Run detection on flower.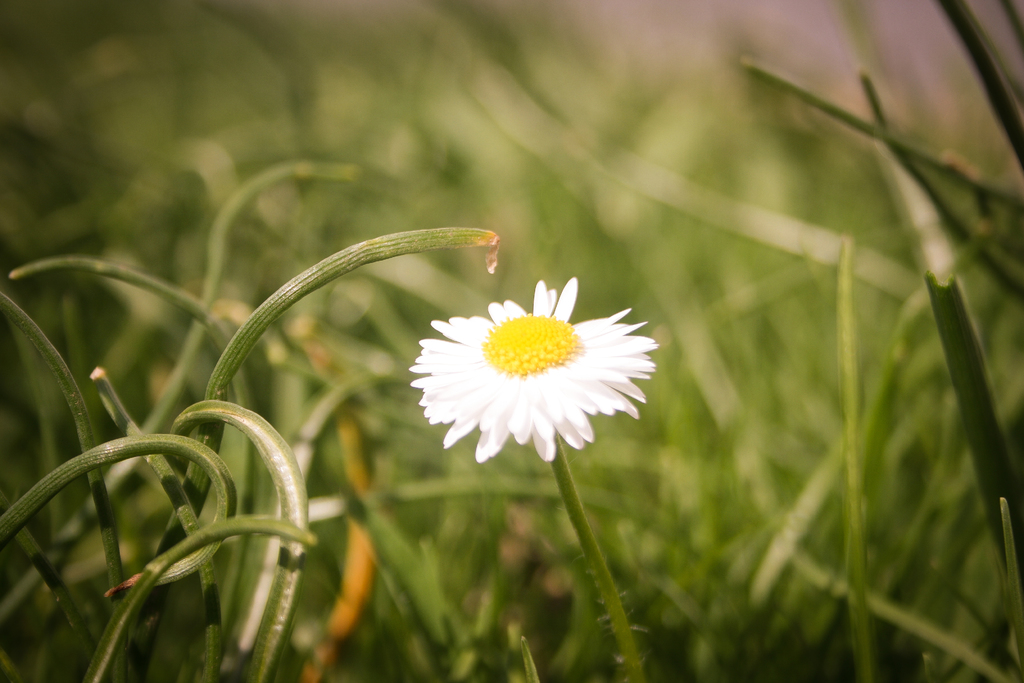
Result: 405,279,682,466.
